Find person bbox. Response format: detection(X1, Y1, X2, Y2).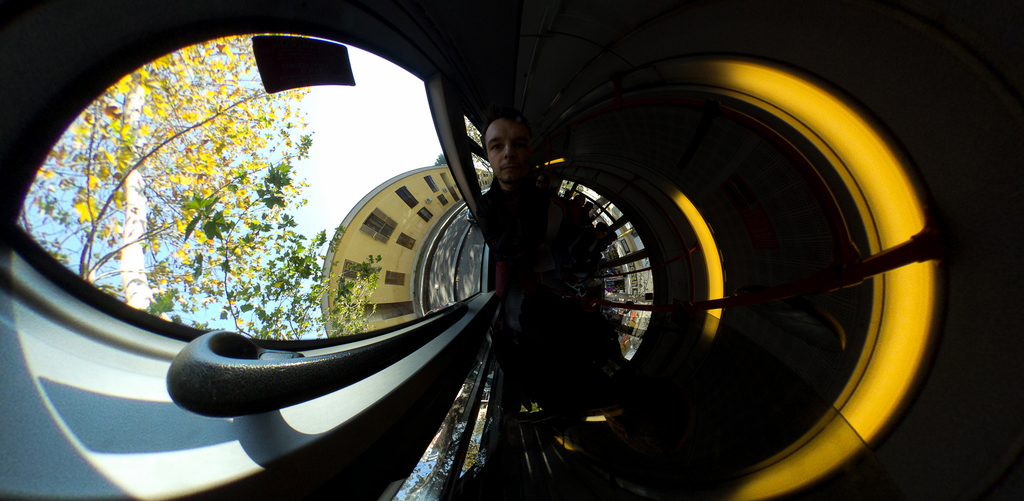
detection(475, 111, 631, 452).
